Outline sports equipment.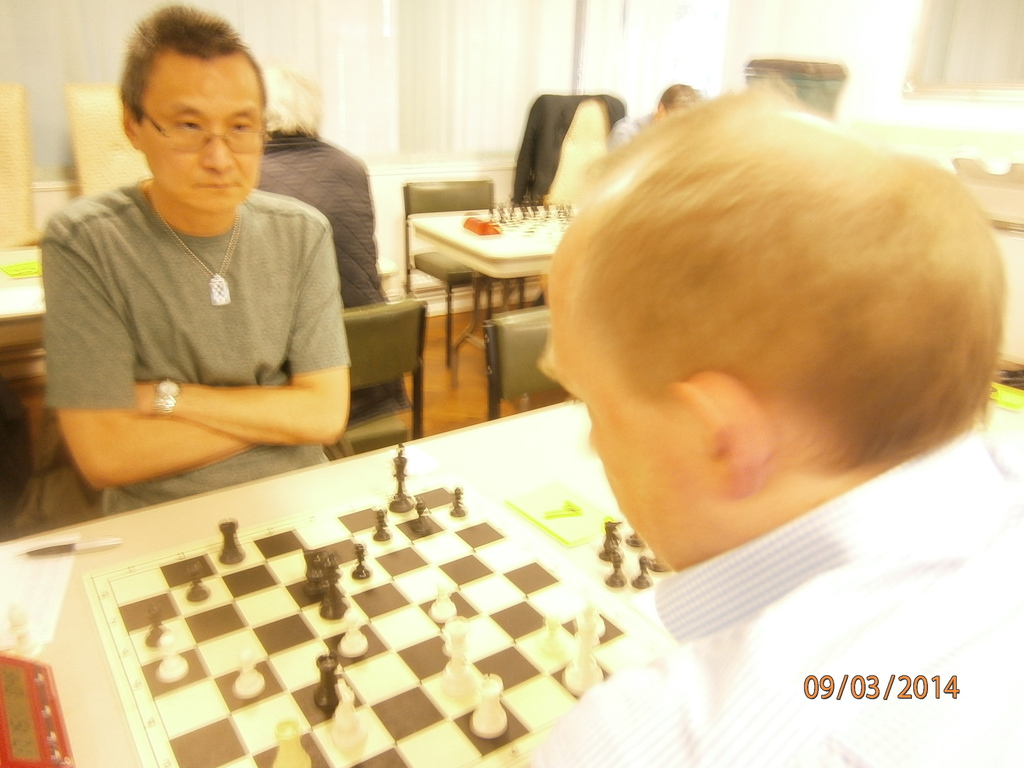
Outline: 84, 440, 659, 767.
